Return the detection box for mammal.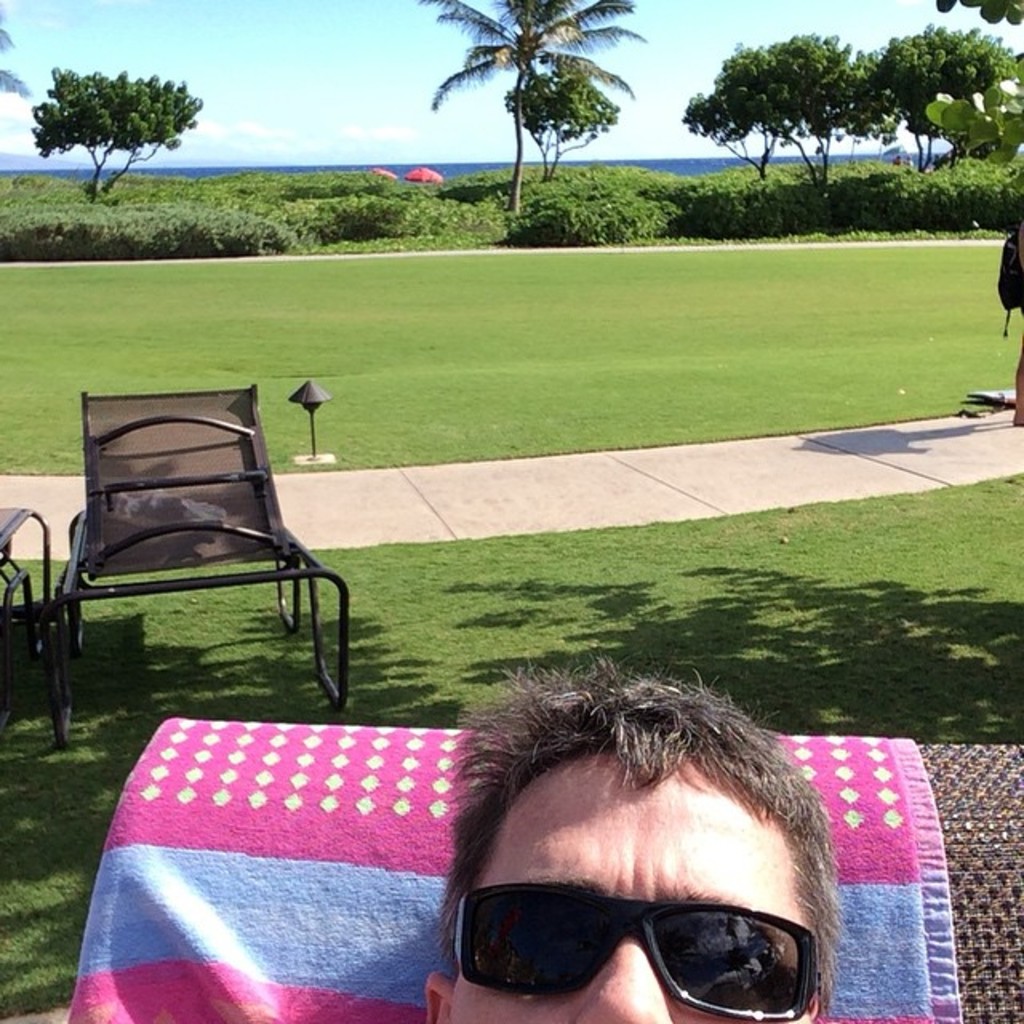
(x1=1010, y1=214, x2=1022, y2=424).
